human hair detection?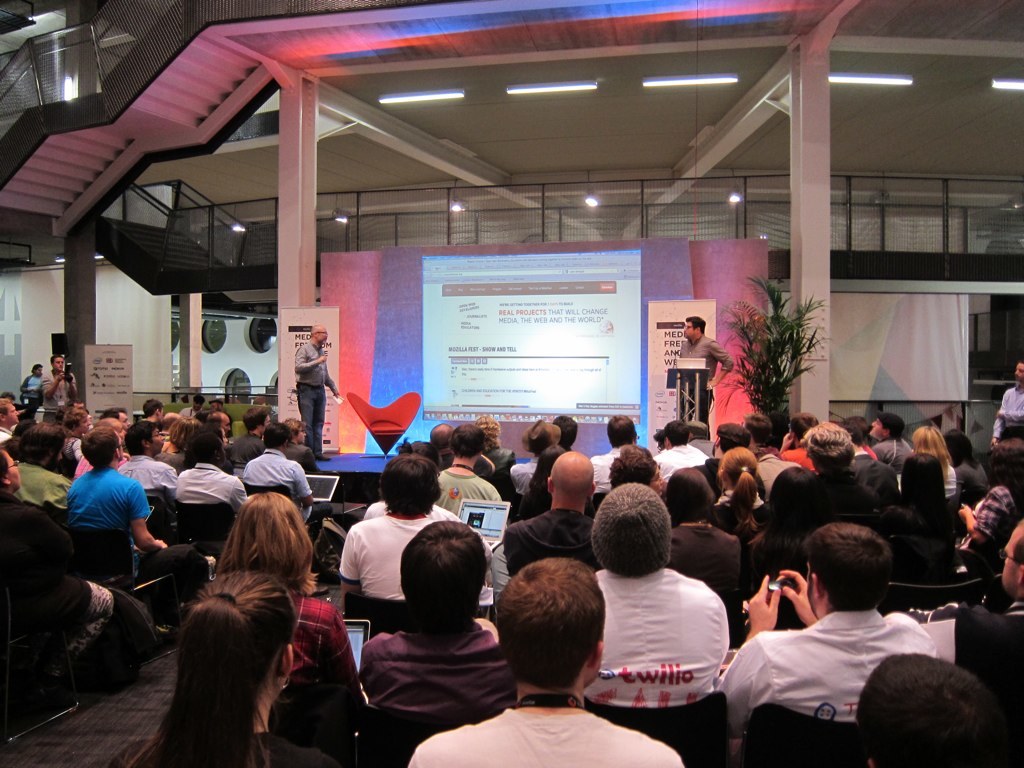
431,427,451,451
